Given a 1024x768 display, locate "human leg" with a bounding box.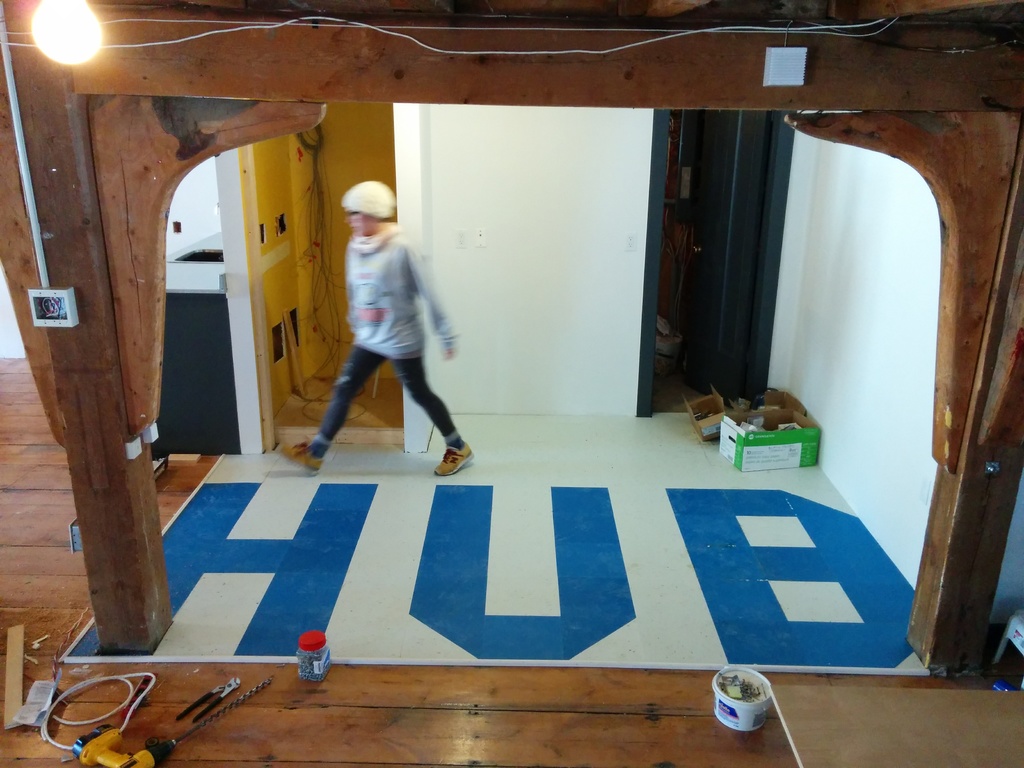
Located: [386,351,472,483].
